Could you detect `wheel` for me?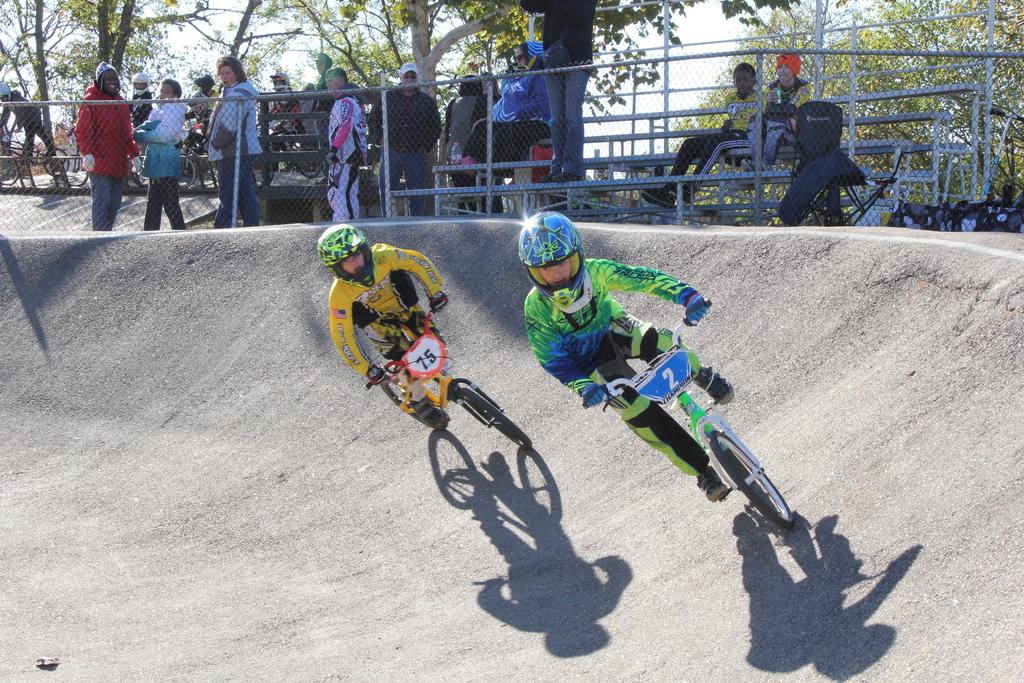
Detection result: 65 155 89 186.
